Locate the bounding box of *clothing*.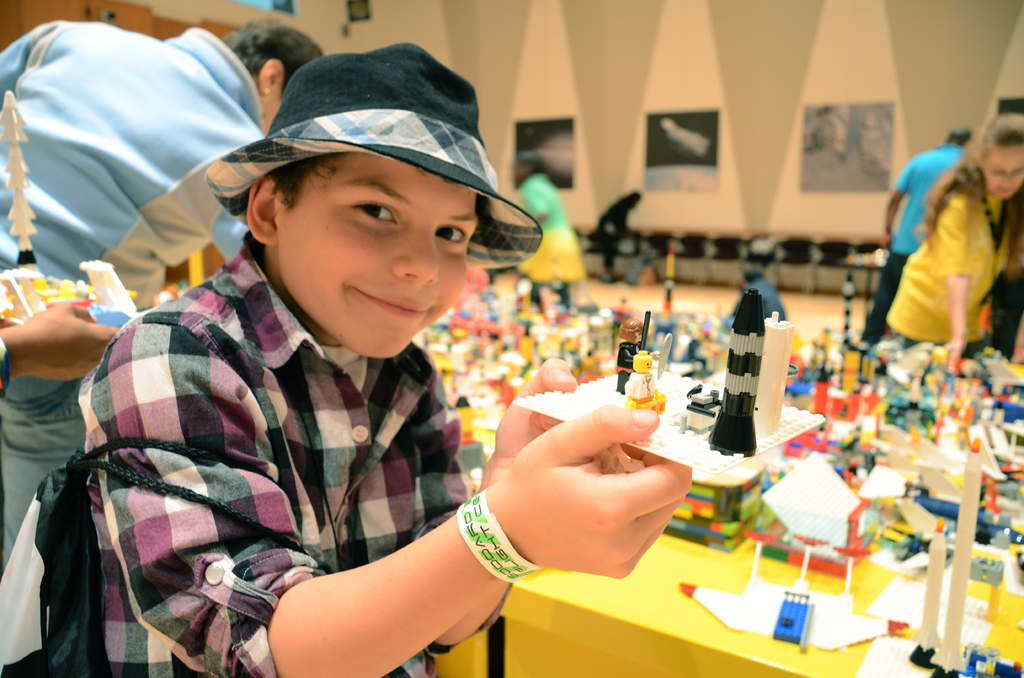
Bounding box: 57,236,460,677.
